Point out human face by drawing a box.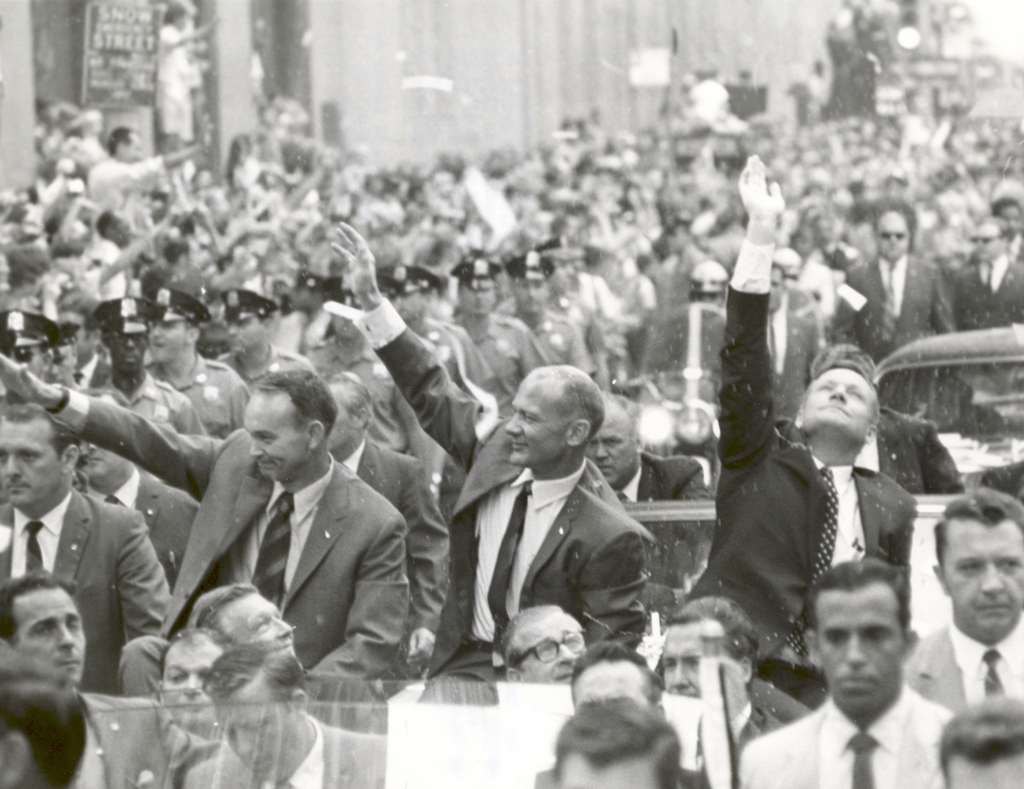
x1=147, y1=320, x2=183, y2=364.
